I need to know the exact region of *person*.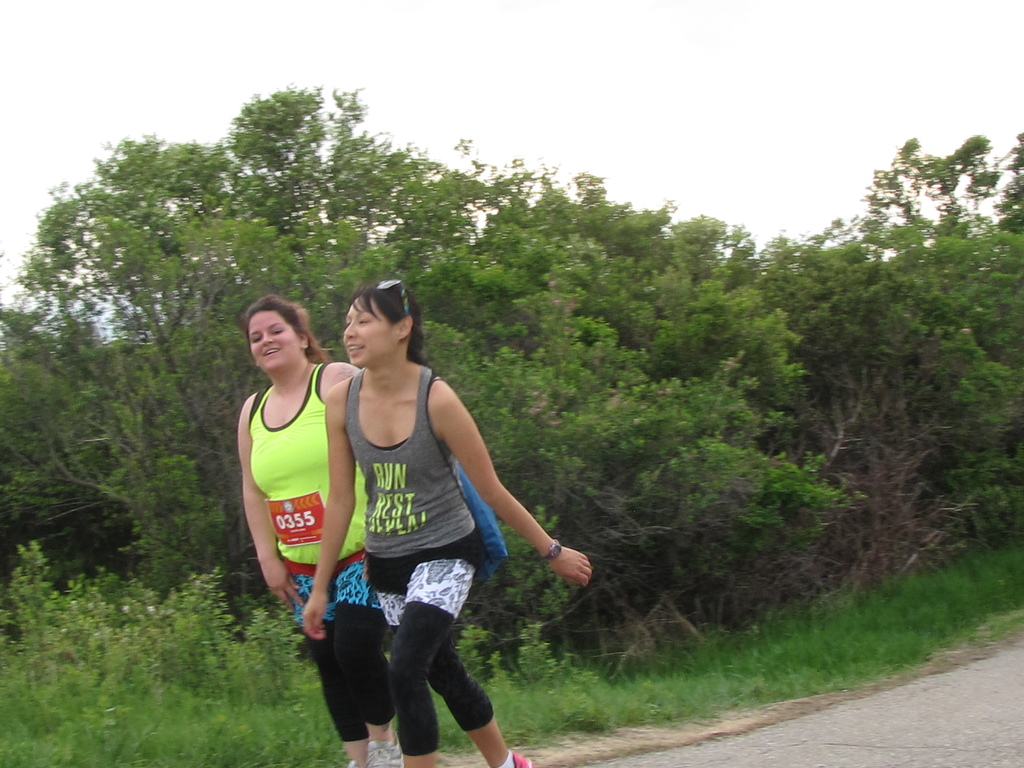
Region: select_region(300, 282, 591, 767).
